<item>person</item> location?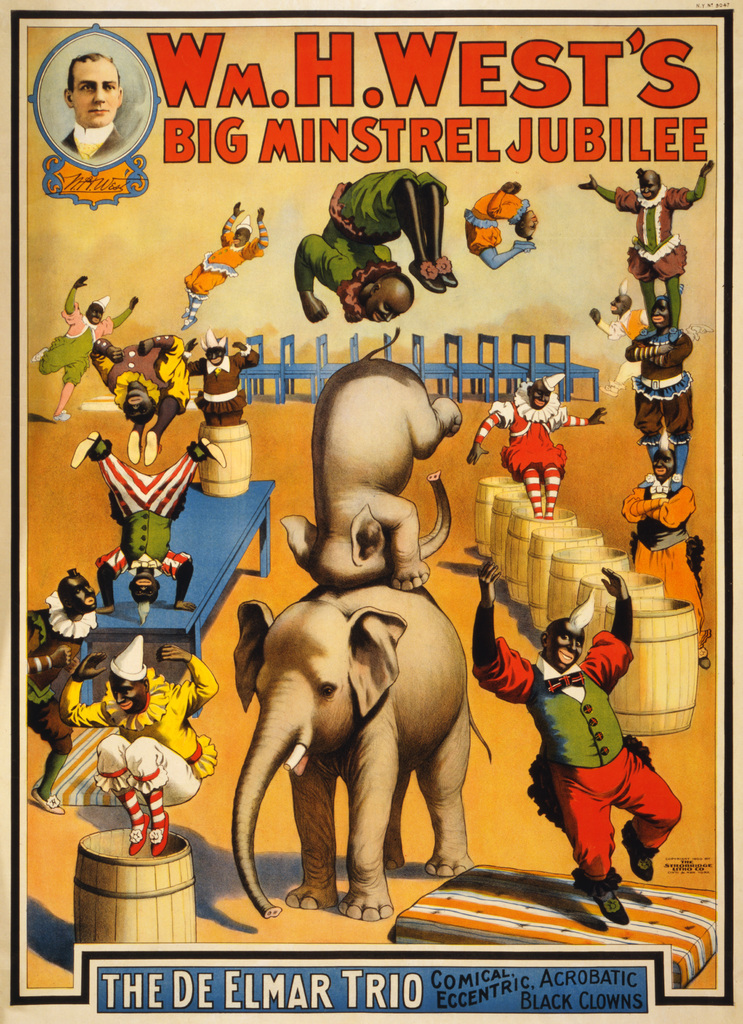
(72,430,229,624)
